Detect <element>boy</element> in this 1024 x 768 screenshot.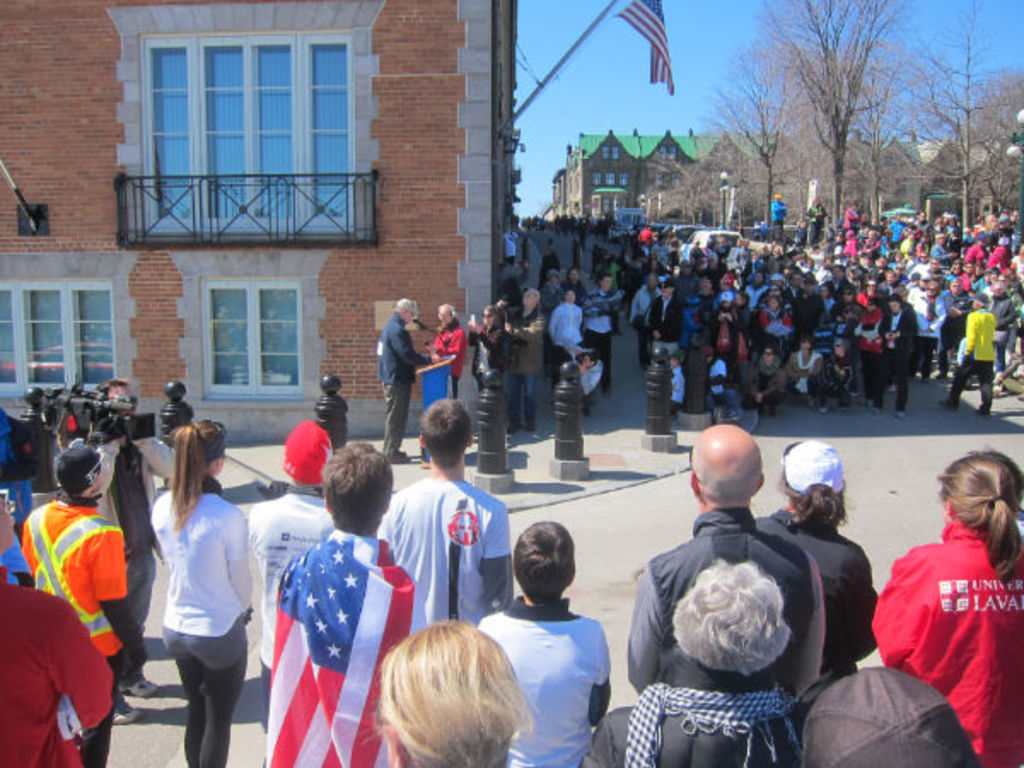
Detection: bbox=(271, 445, 413, 765).
